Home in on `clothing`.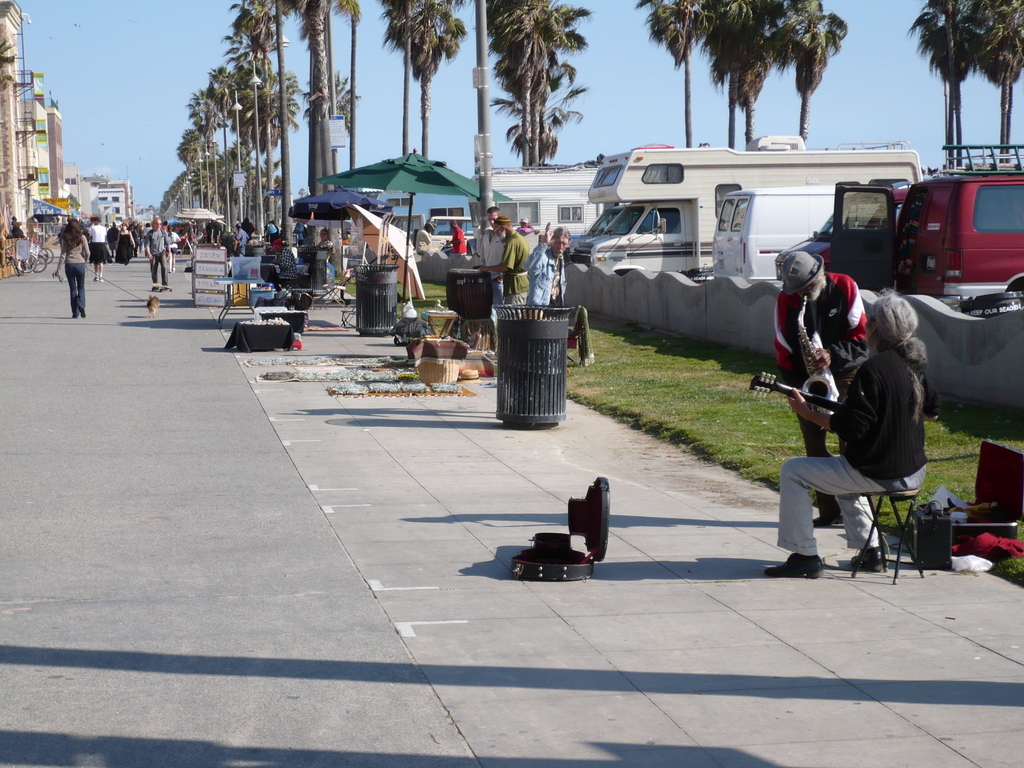
Homed in at region(57, 233, 86, 314).
